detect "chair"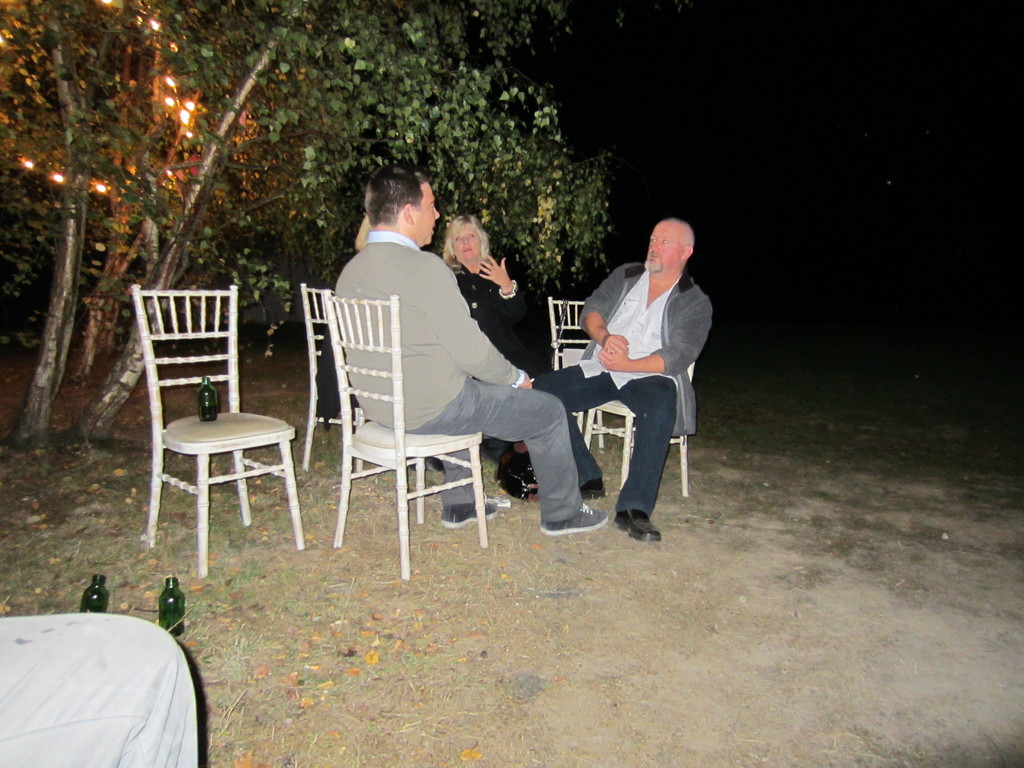
box=[323, 294, 488, 580]
